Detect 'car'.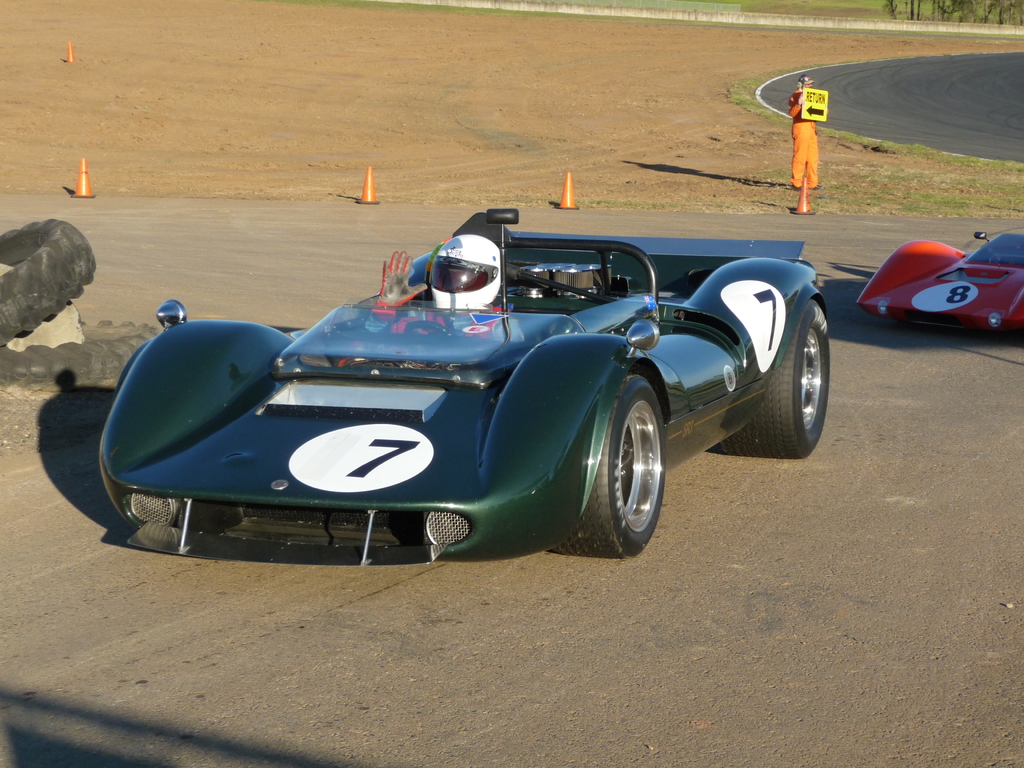
Detected at left=90, top=198, right=831, bottom=571.
